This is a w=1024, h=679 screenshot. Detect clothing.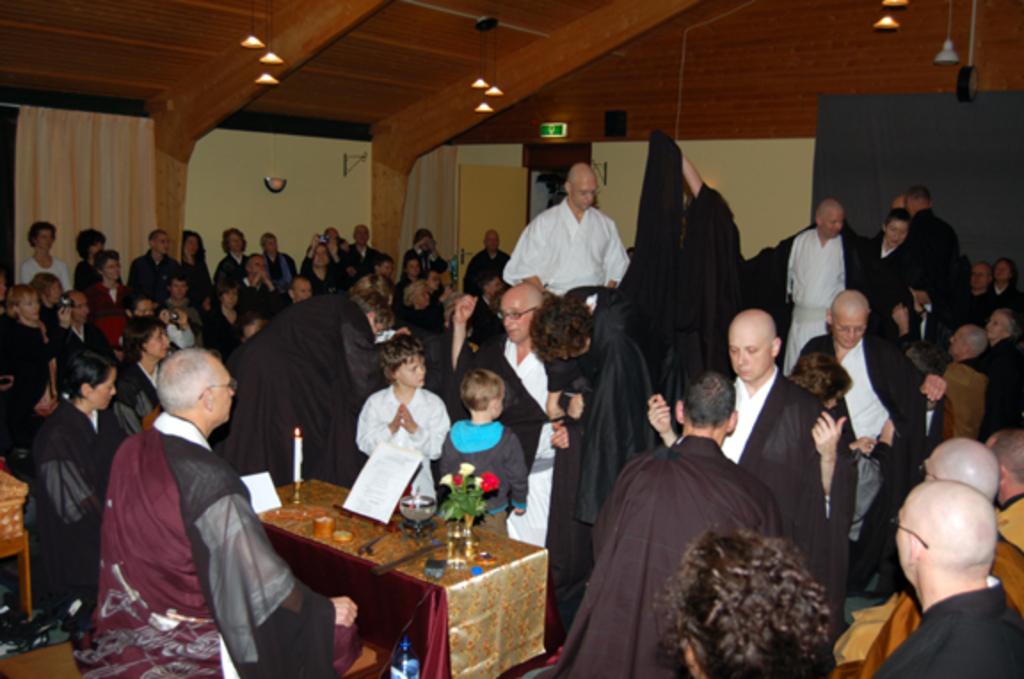
box=[542, 132, 692, 531].
